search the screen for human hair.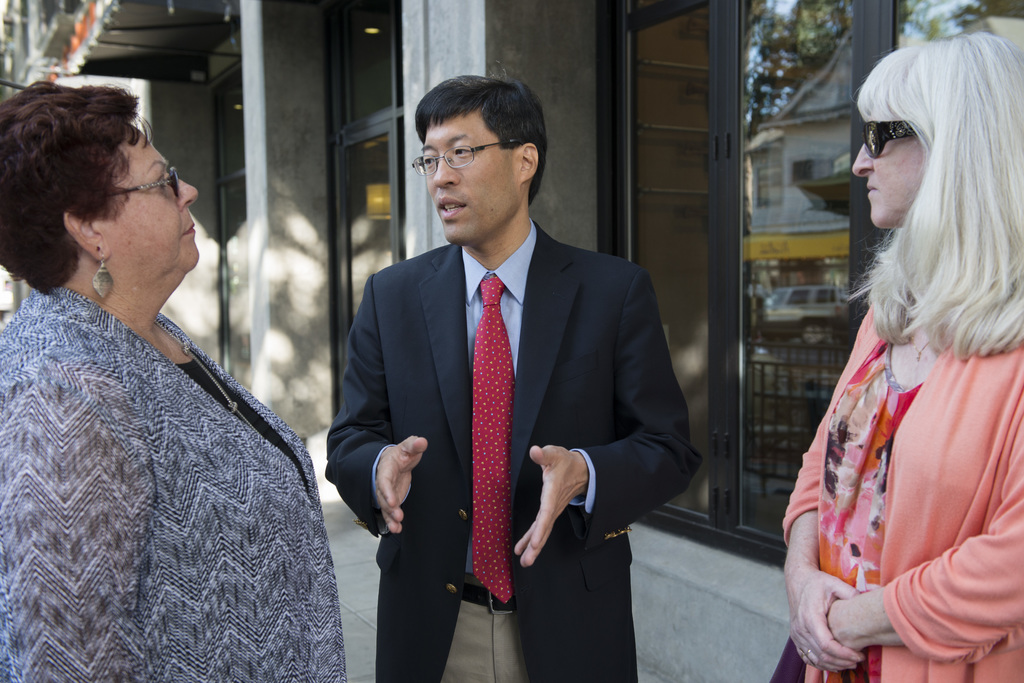
Found at (left=13, top=76, right=180, bottom=311).
